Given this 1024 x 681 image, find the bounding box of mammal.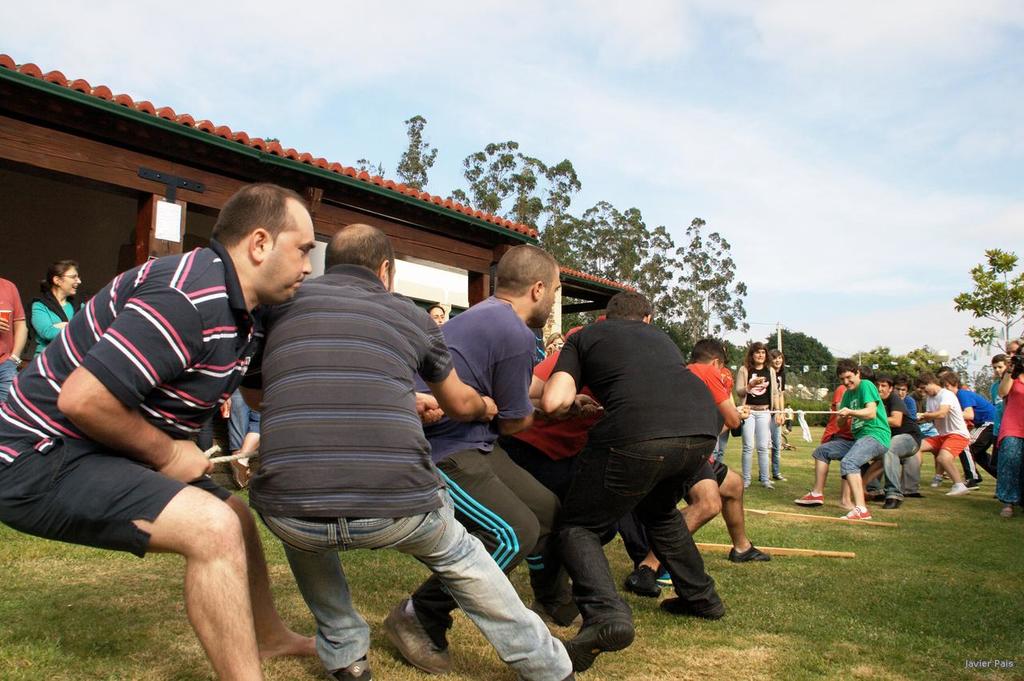
x1=734, y1=338, x2=790, y2=489.
